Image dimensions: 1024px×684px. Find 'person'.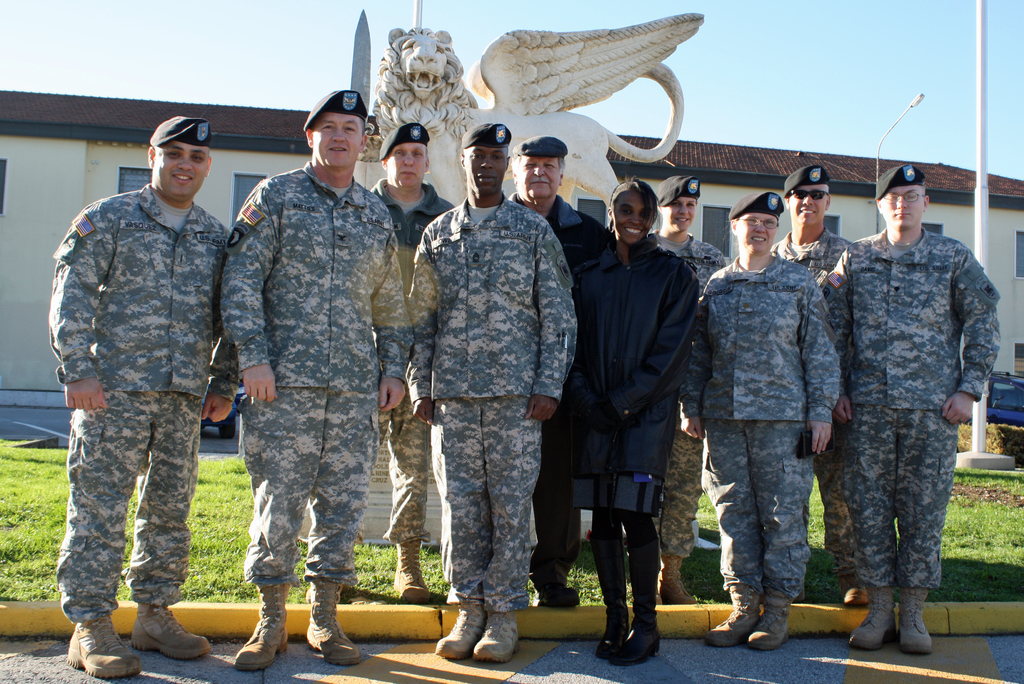
293:113:468:603.
